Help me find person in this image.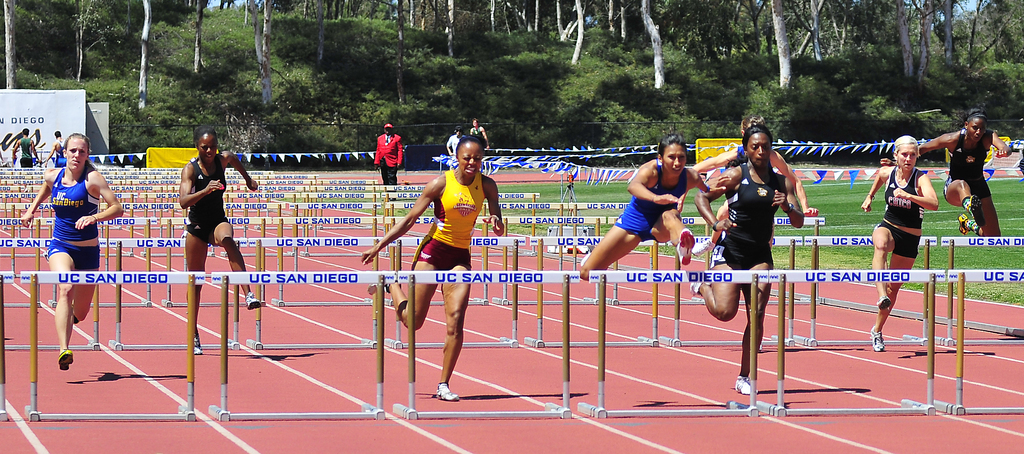
Found it: x1=582, y1=134, x2=731, y2=279.
